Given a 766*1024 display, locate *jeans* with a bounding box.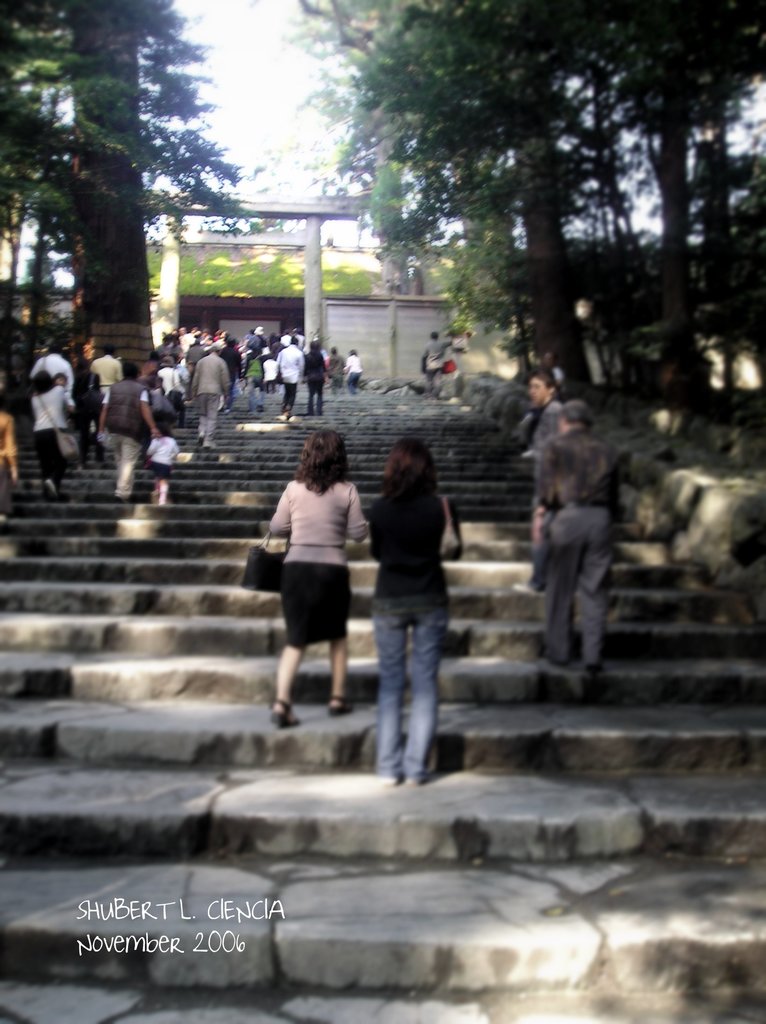
Located: region(361, 516, 462, 801).
